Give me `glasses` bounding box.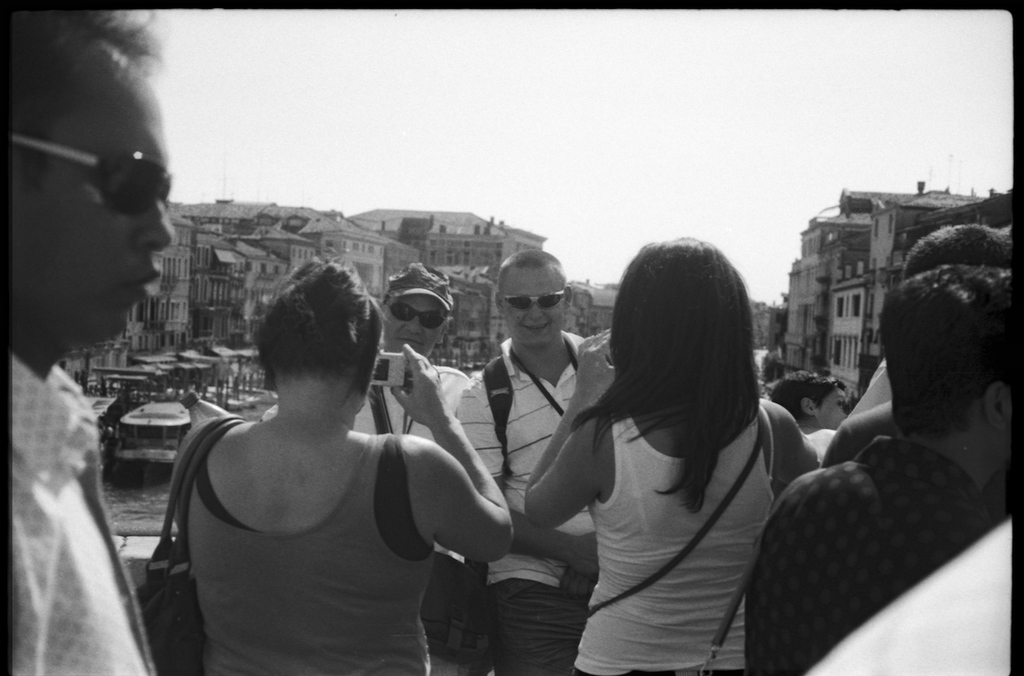
[18,132,182,209].
